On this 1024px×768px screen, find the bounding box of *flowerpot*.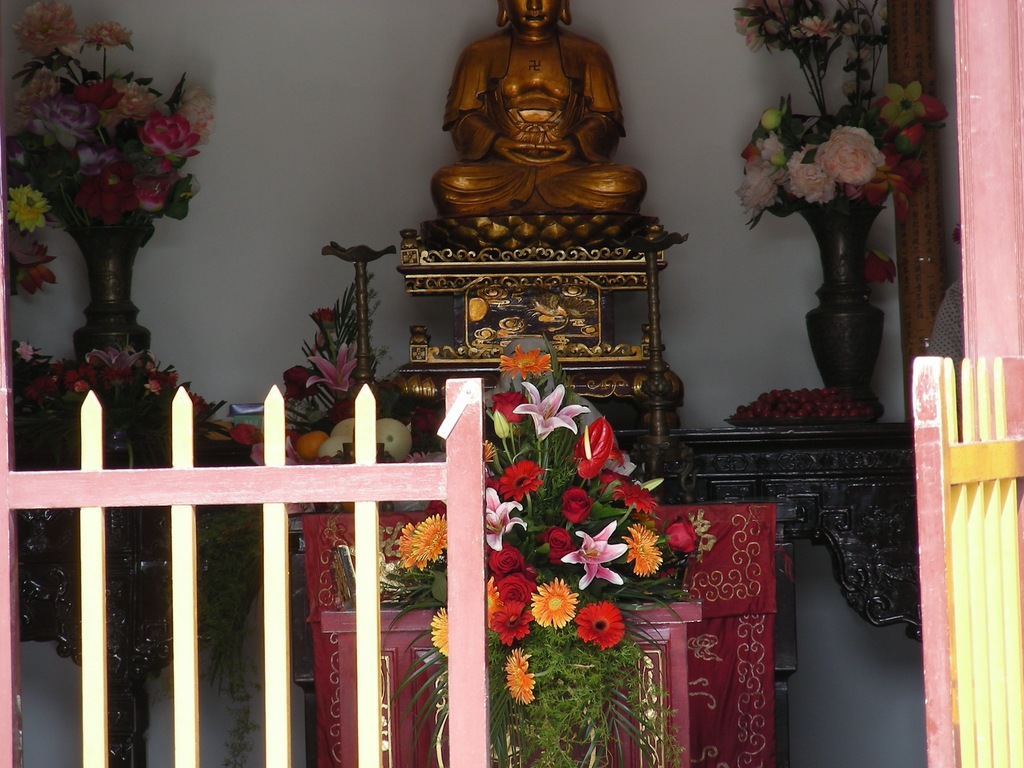
Bounding box: [x1=20, y1=84, x2=195, y2=377].
